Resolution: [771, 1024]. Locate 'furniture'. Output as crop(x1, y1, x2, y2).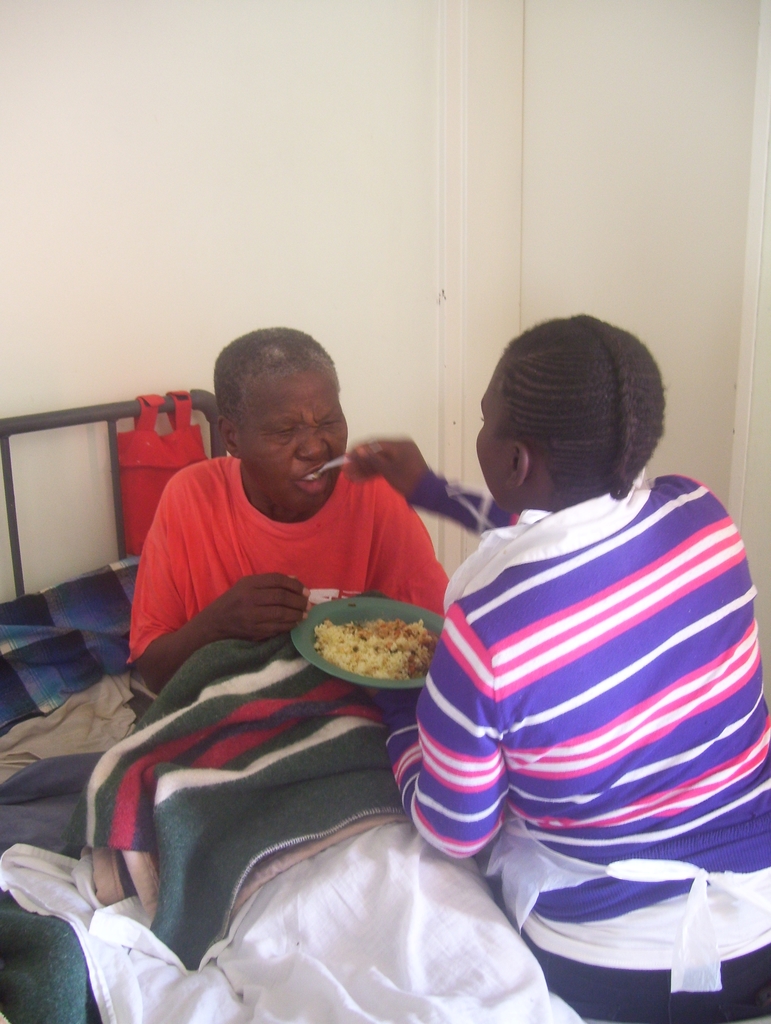
crop(0, 387, 770, 1021).
